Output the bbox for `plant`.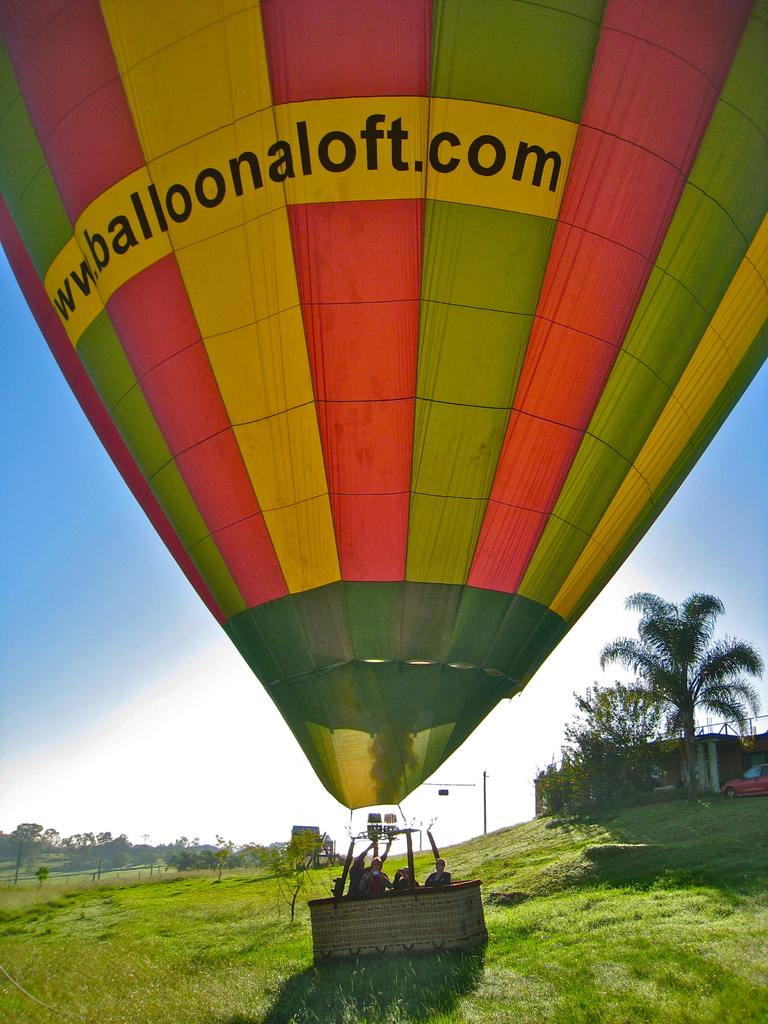
<bbox>607, 584, 748, 817</bbox>.
